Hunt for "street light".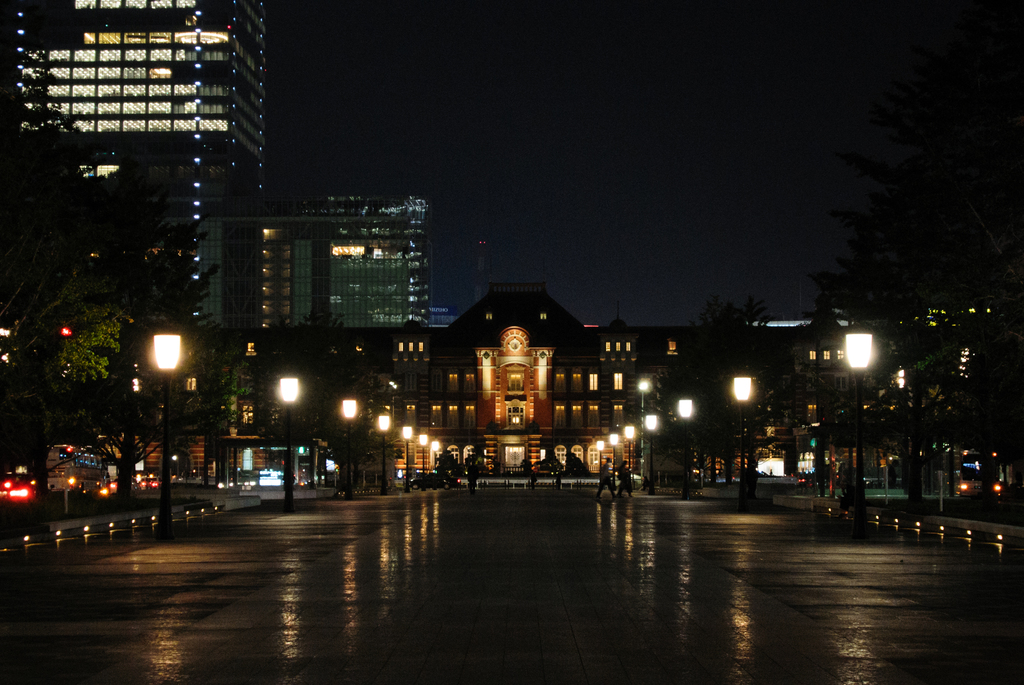
Hunted down at 595,440,607,472.
